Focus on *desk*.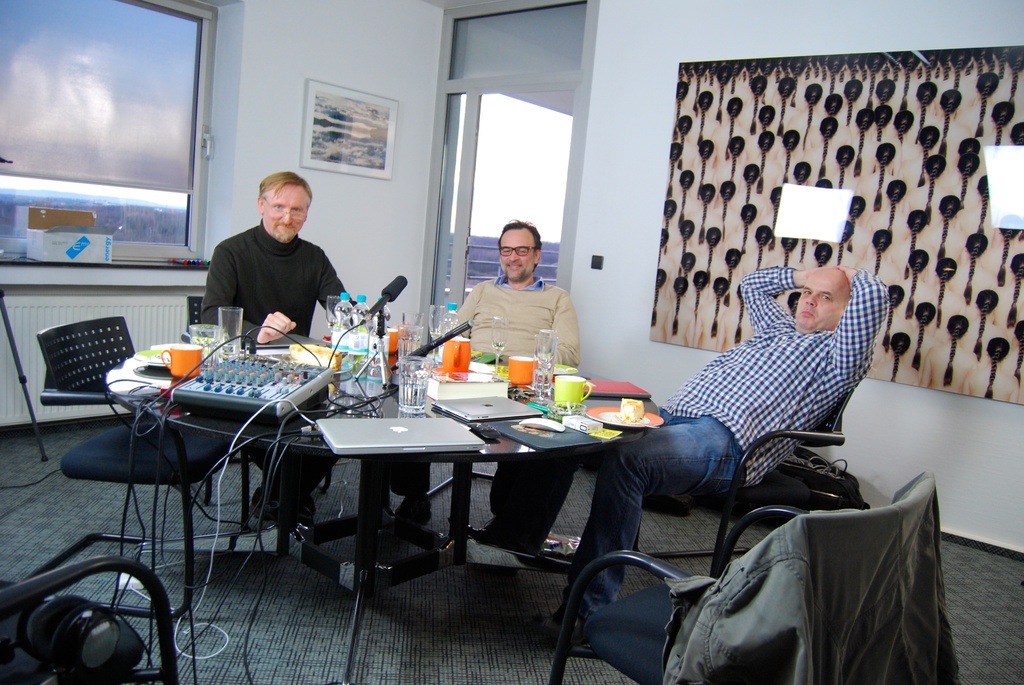
Focused at region(112, 354, 653, 684).
